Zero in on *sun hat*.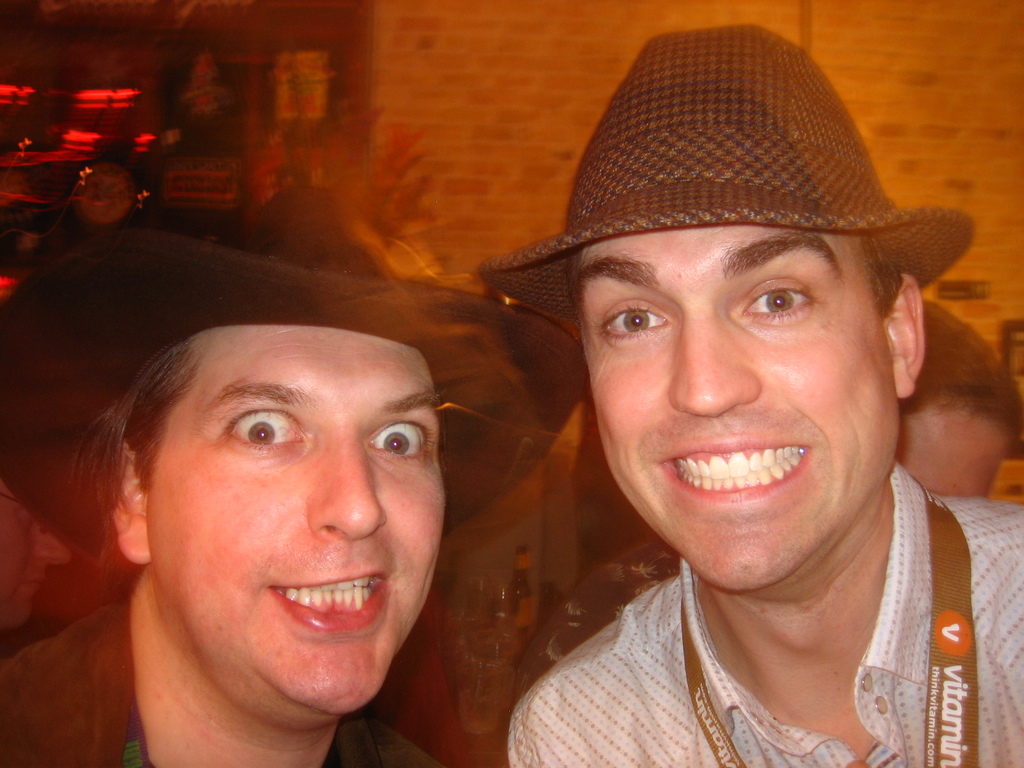
Zeroed in: {"left": 475, "top": 22, "right": 975, "bottom": 358}.
